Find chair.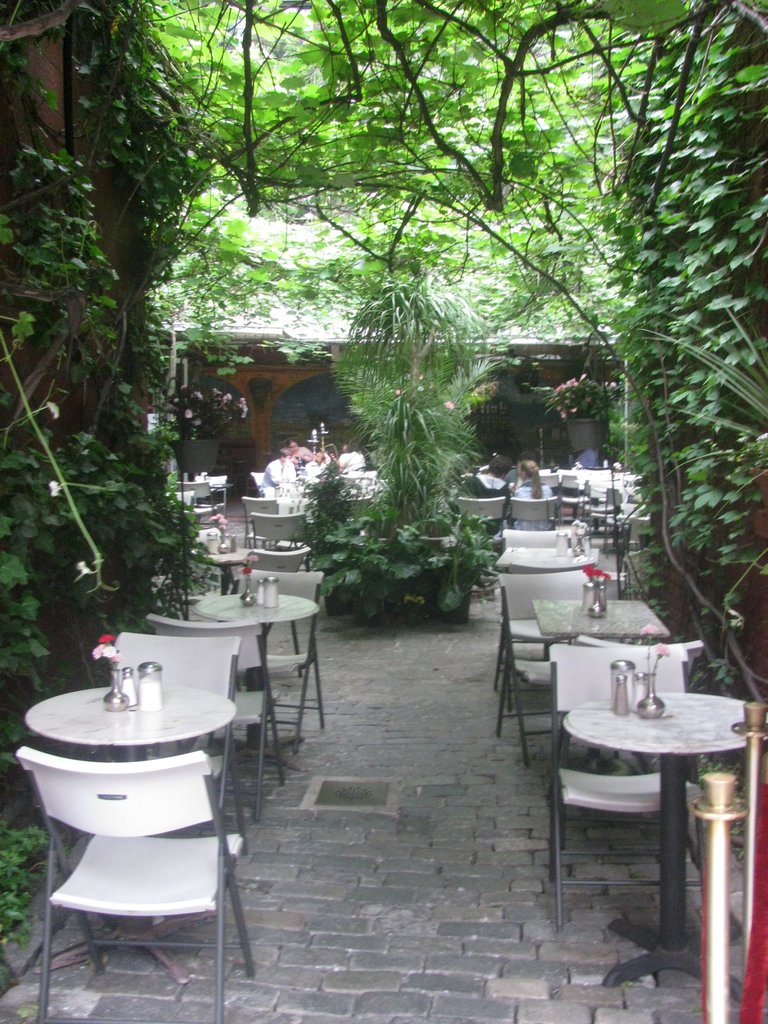
<bbox>458, 493, 508, 556</bbox>.
